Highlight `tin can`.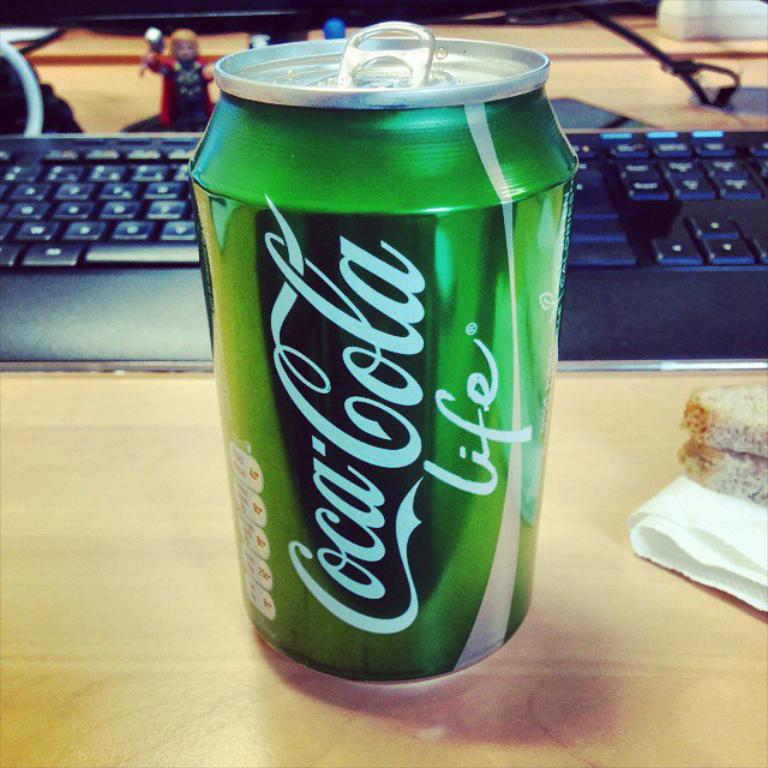
Highlighted region: x1=175 y1=23 x2=588 y2=691.
